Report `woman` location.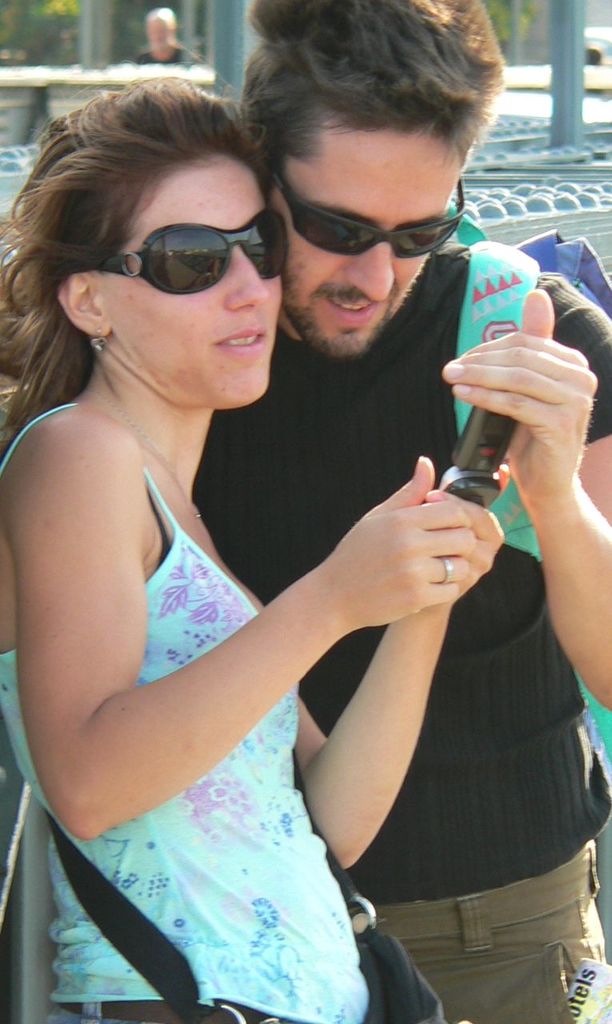
Report: [0, 75, 498, 1023].
